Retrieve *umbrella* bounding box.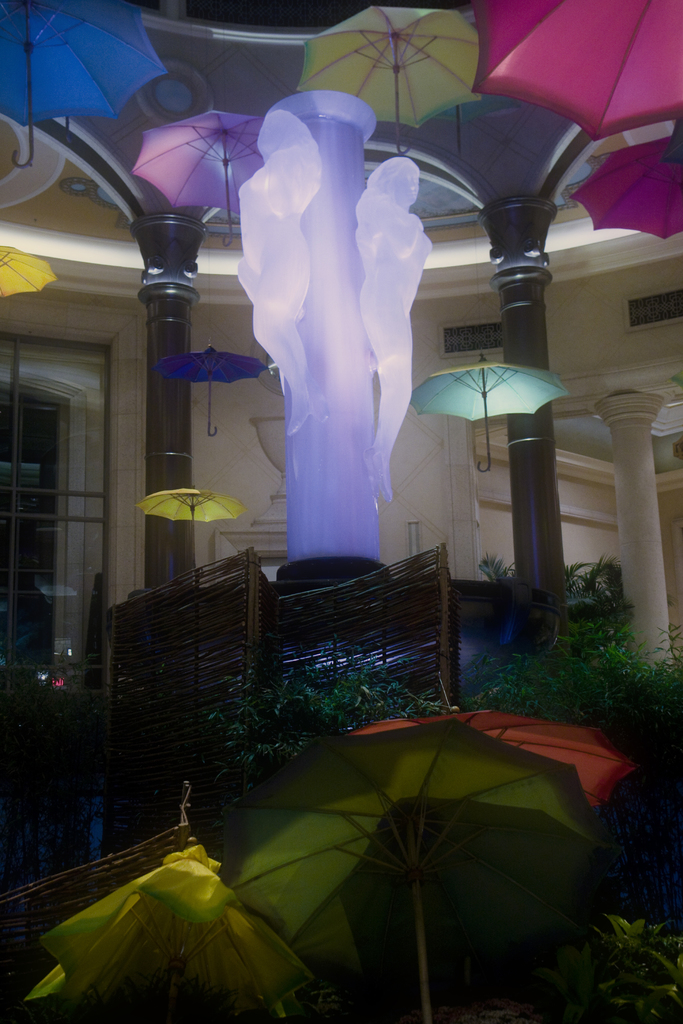
Bounding box: [x1=0, y1=0, x2=163, y2=168].
